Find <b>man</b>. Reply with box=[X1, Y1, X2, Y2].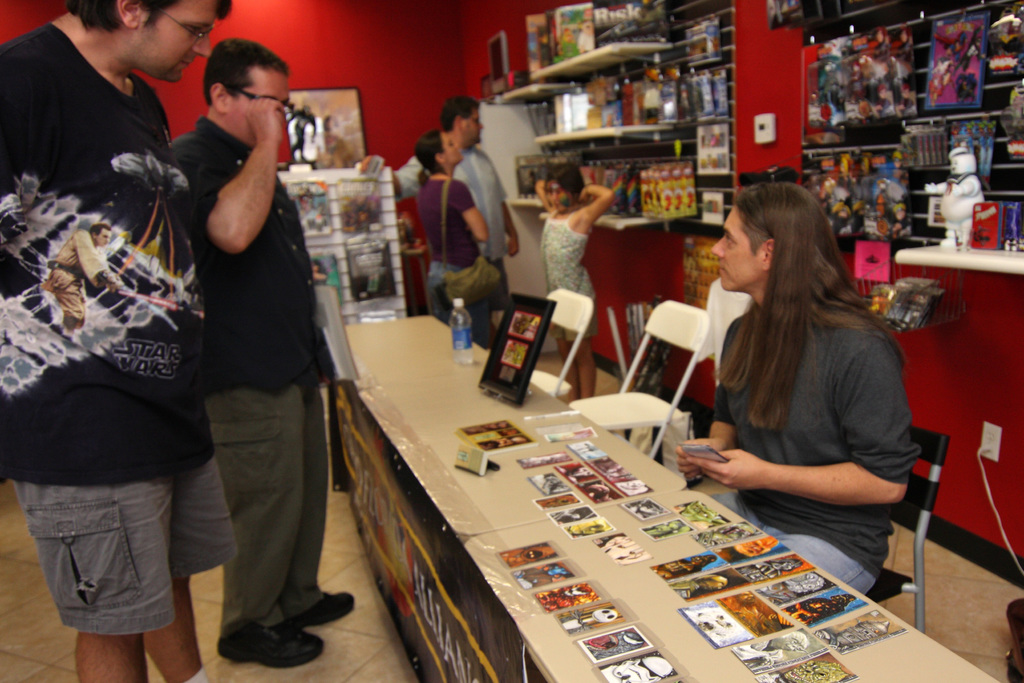
box=[154, 22, 339, 679].
